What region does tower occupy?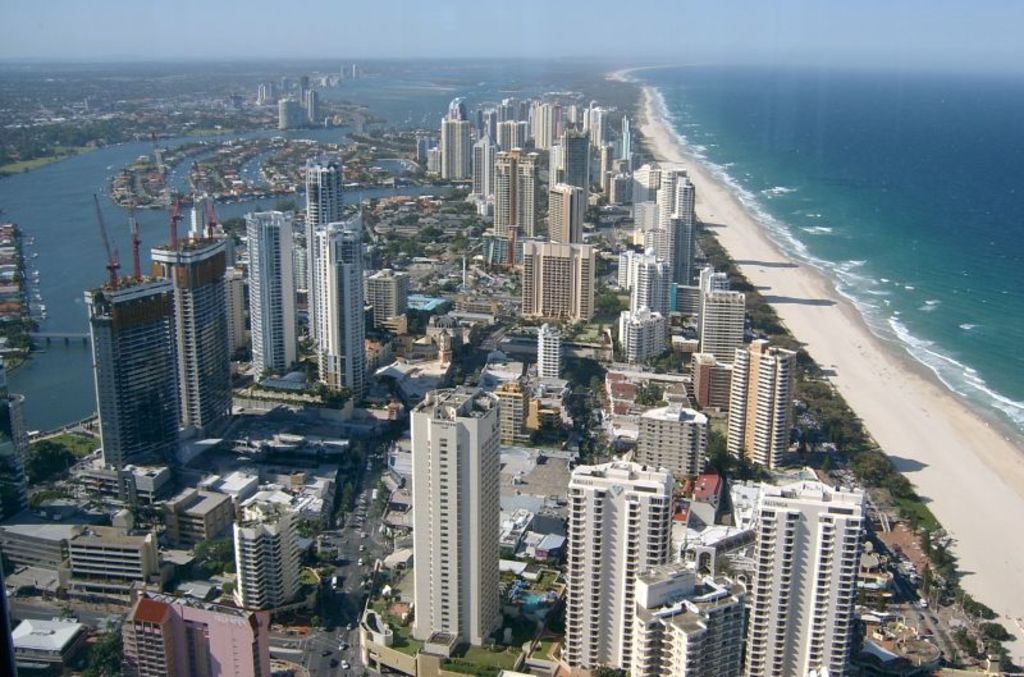
[left=635, top=390, right=714, bottom=495].
